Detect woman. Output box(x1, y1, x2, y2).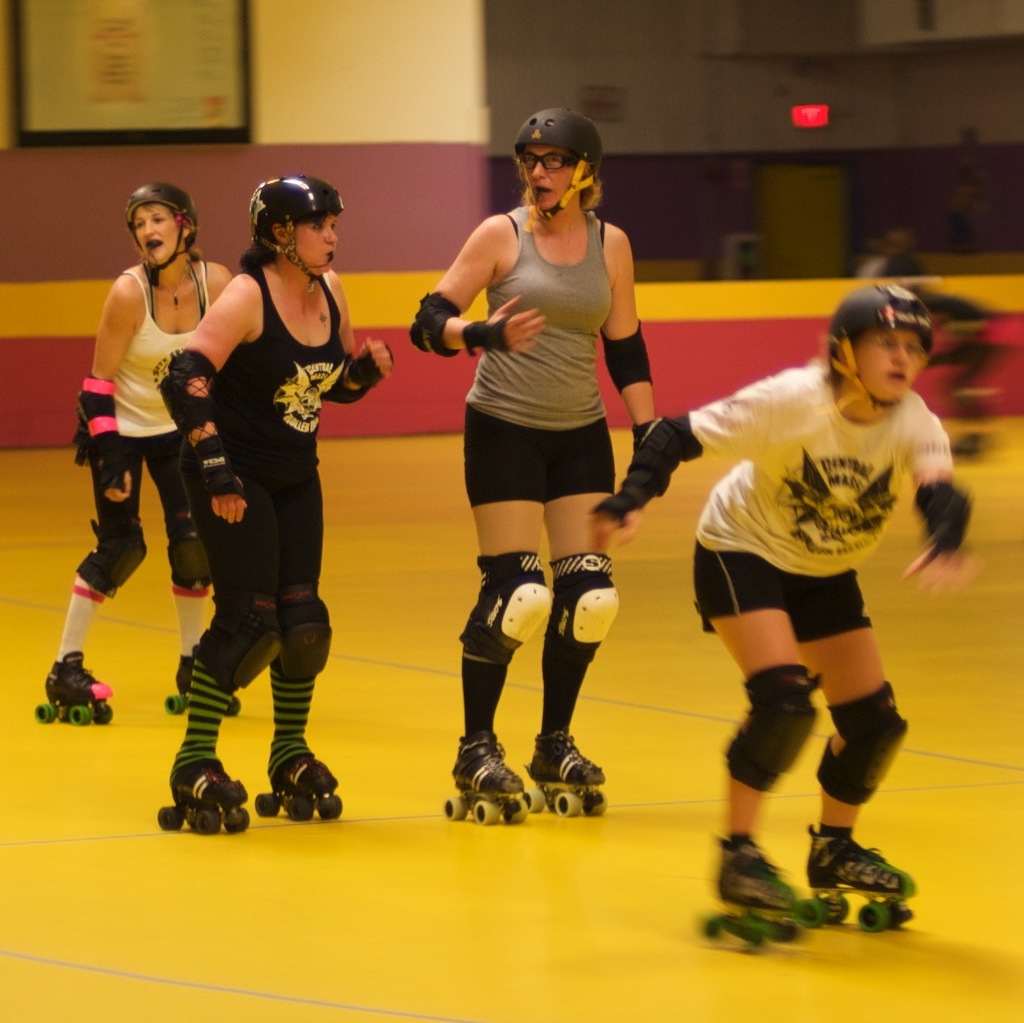
box(435, 106, 669, 811).
